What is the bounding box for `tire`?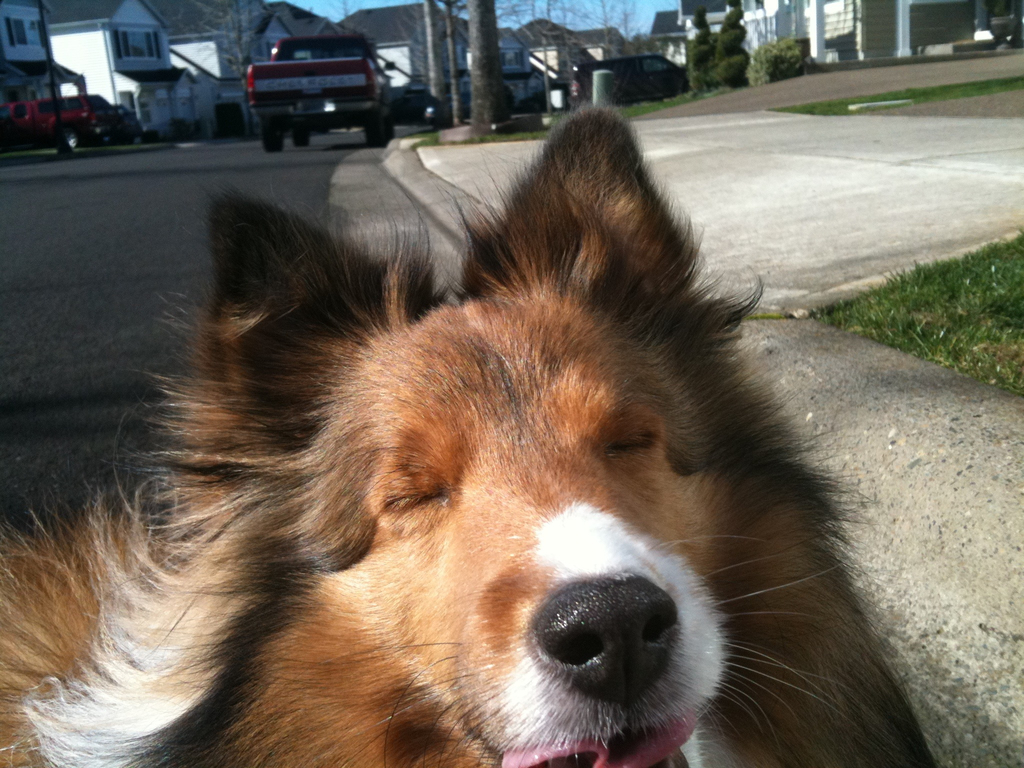
region(366, 113, 385, 143).
